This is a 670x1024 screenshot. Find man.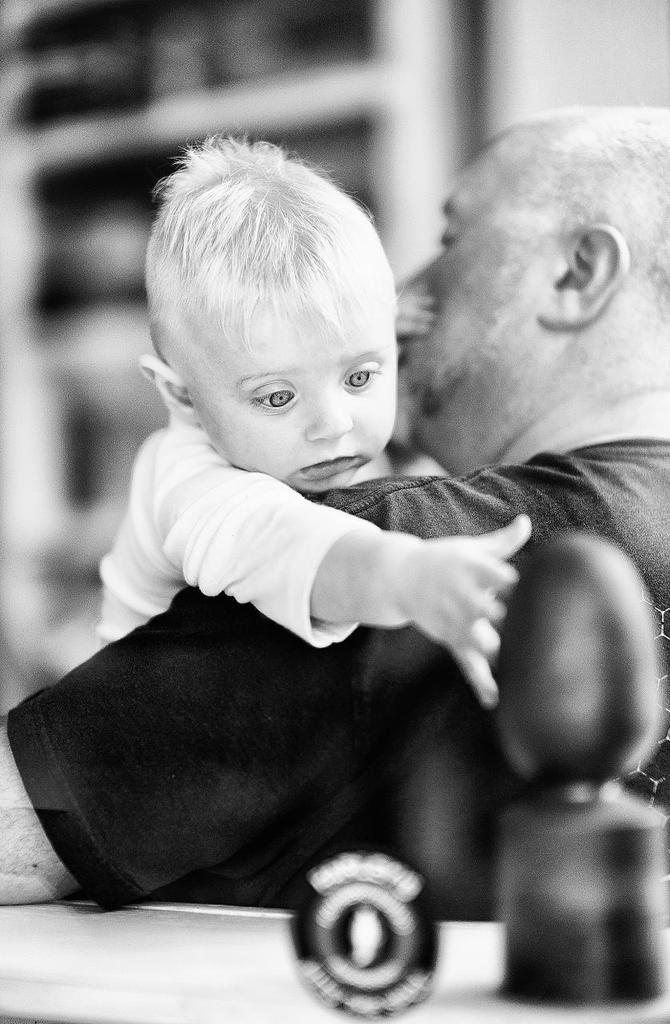
Bounding box: 44,142,652,974.
